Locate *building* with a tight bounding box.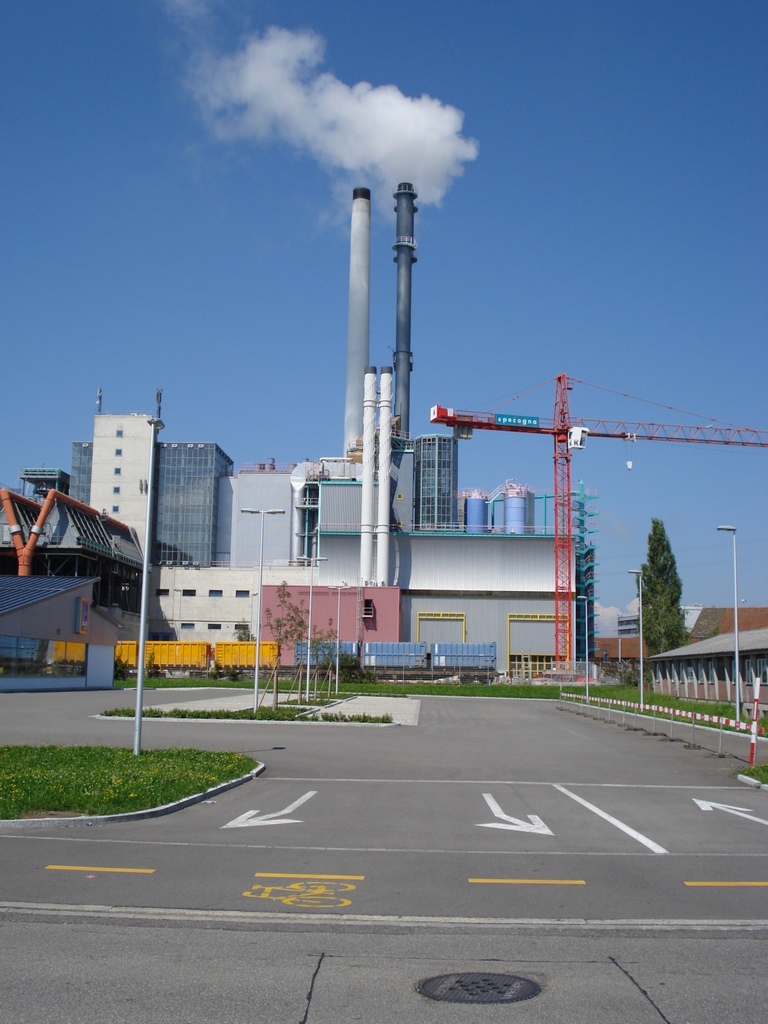
x1=0 y1=484 x2=151 y2=658.
